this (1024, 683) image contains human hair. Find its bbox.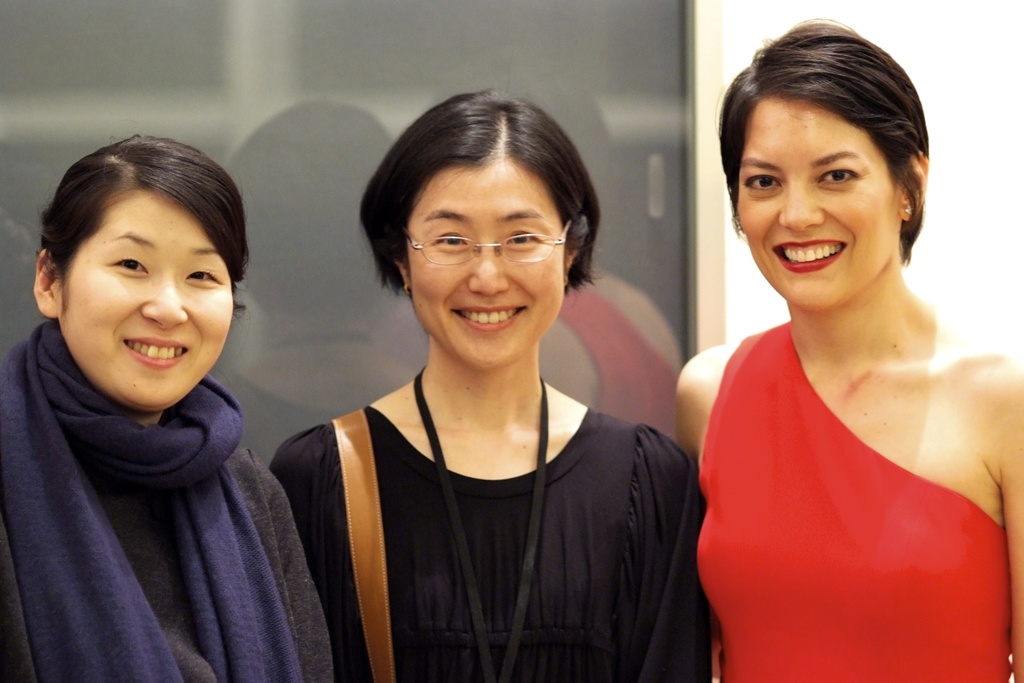
locate(726, 16, 945, 315).
